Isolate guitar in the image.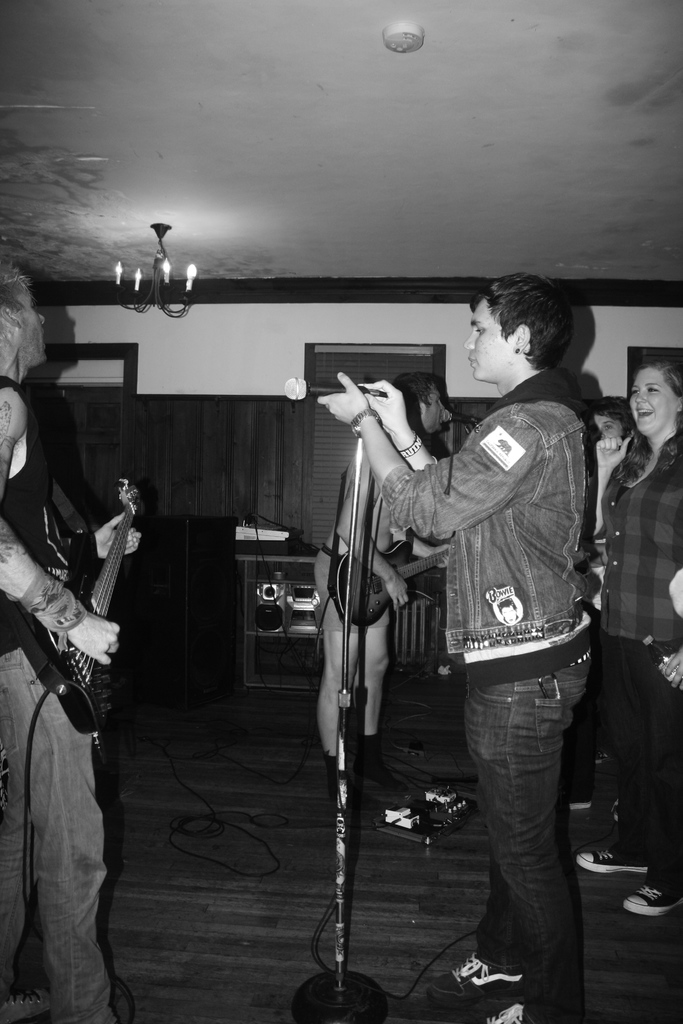
Isolated region: region(22, 538, 135, 770).
